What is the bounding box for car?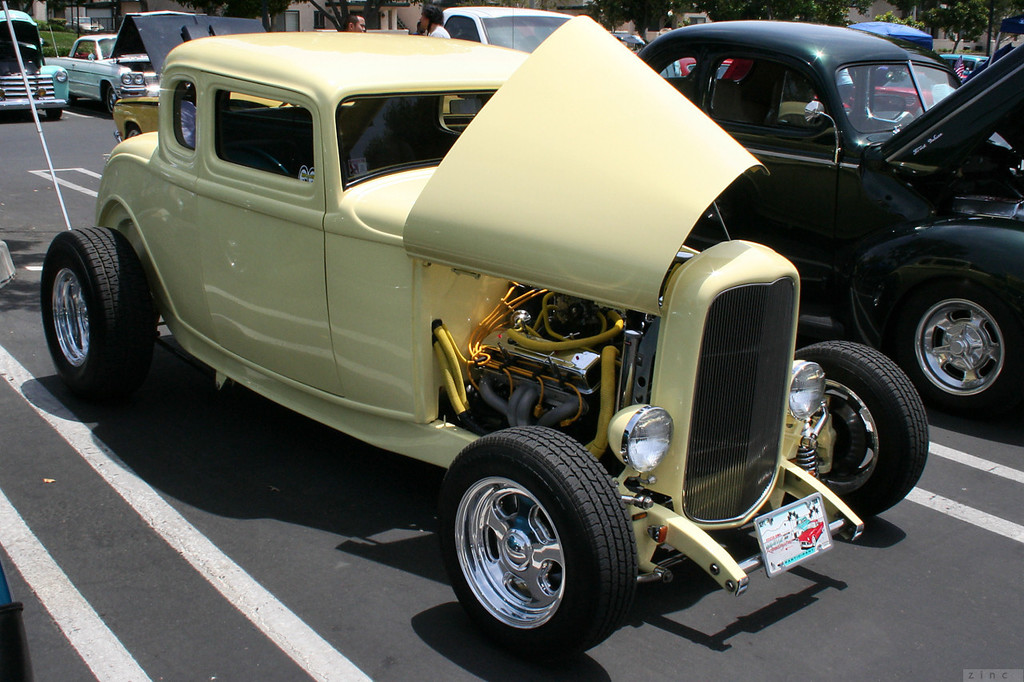
(438,3,564,58).
